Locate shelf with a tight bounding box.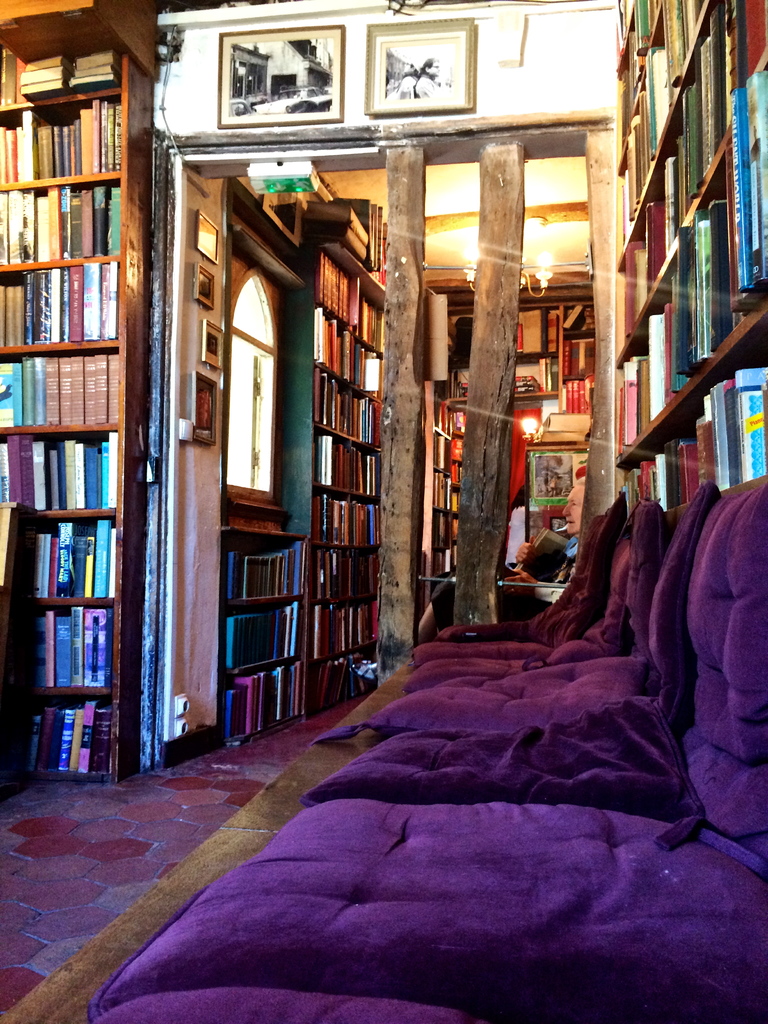
[591, 0, 666, 45].
